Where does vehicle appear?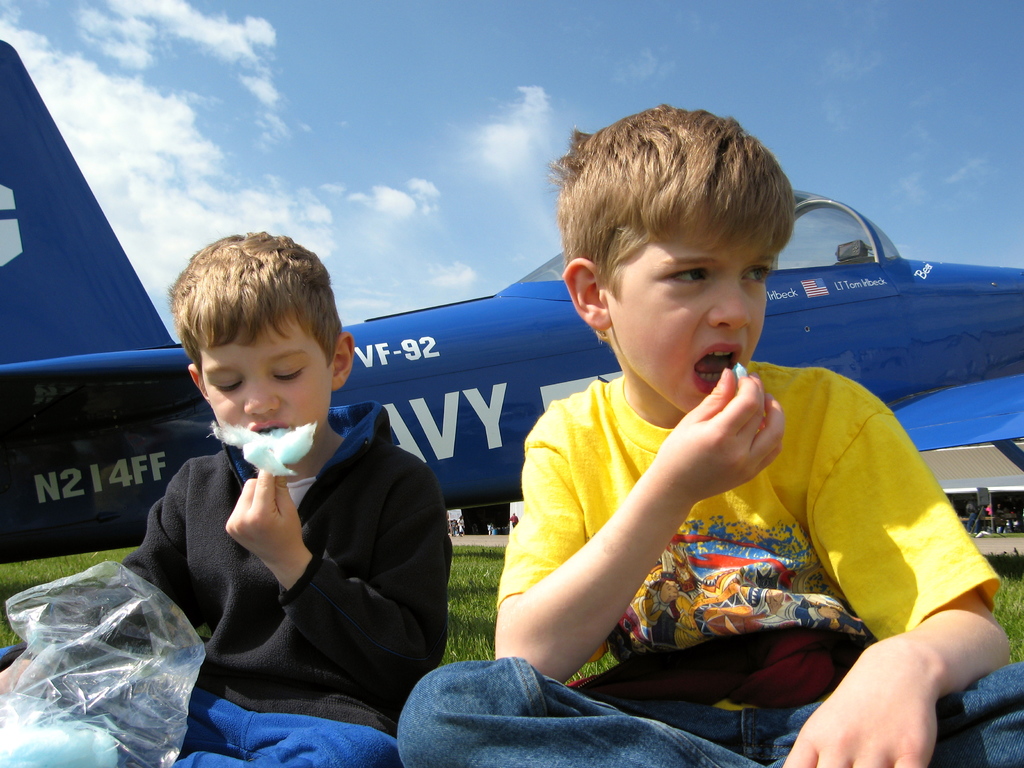
Appears at 0:42:1023:564.
